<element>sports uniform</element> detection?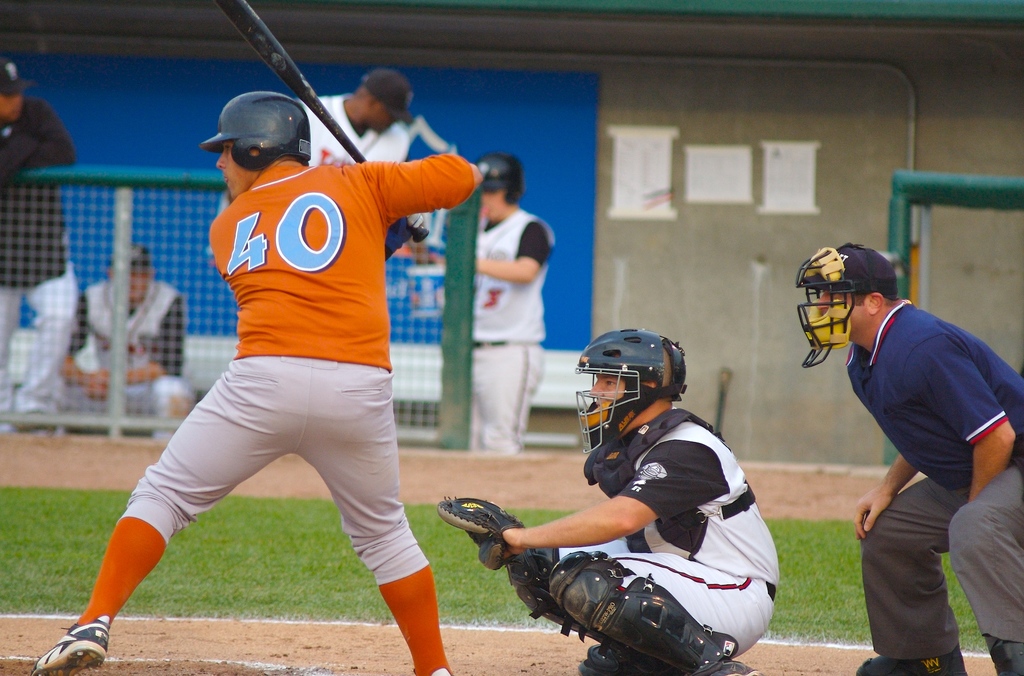
box=[3, 83, 89, 433]
